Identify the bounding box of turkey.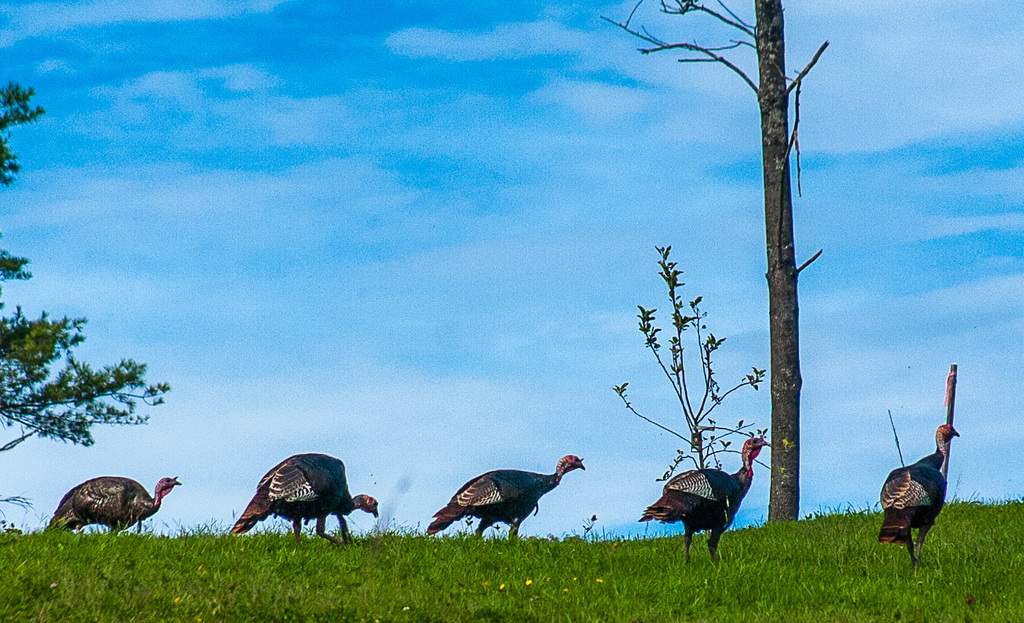
423/451/585/542.
